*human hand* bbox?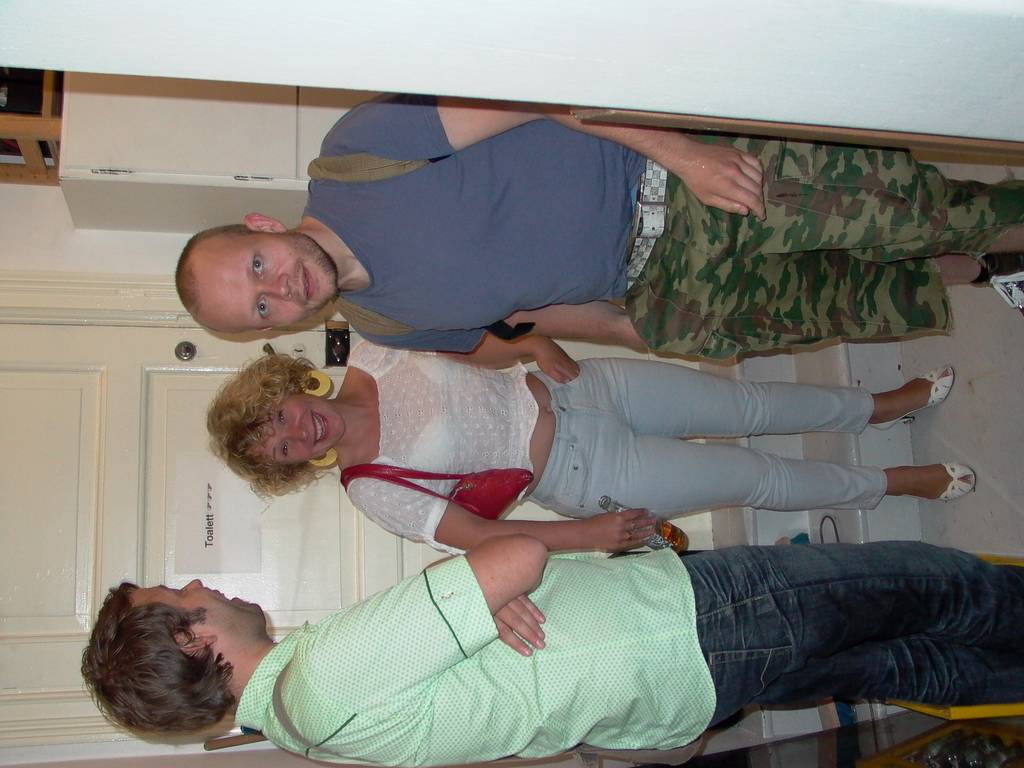
select_region(588, 507, 655, 554)
